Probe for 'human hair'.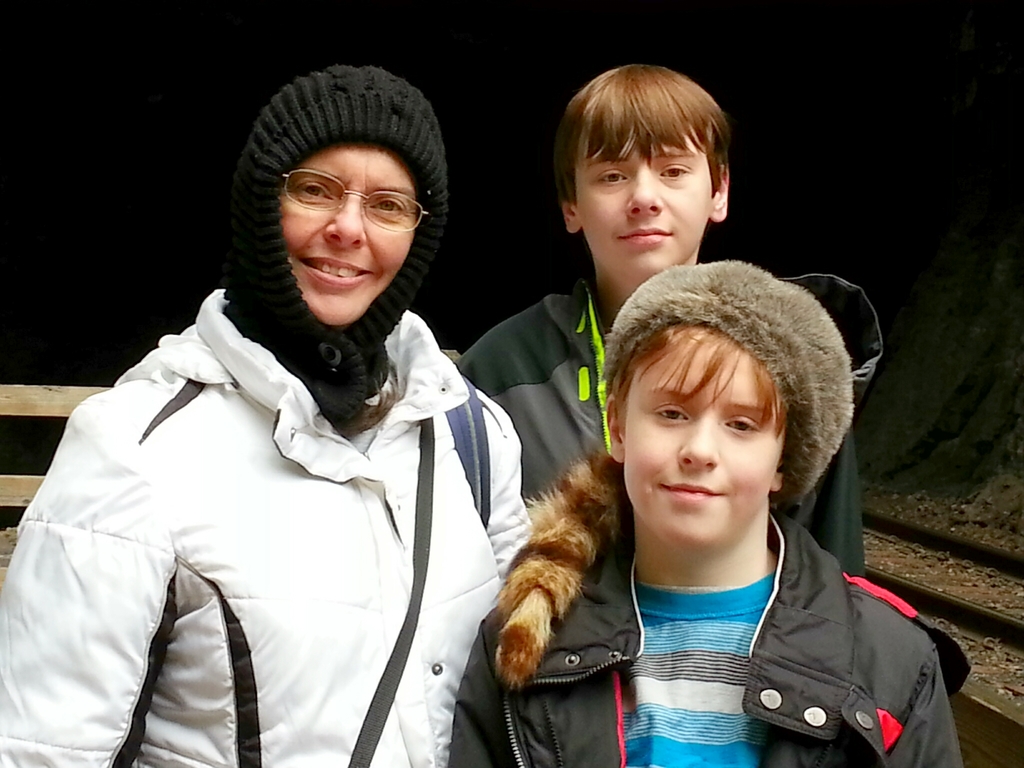
Probe result: bbox=[613, 319, 794, 450].
